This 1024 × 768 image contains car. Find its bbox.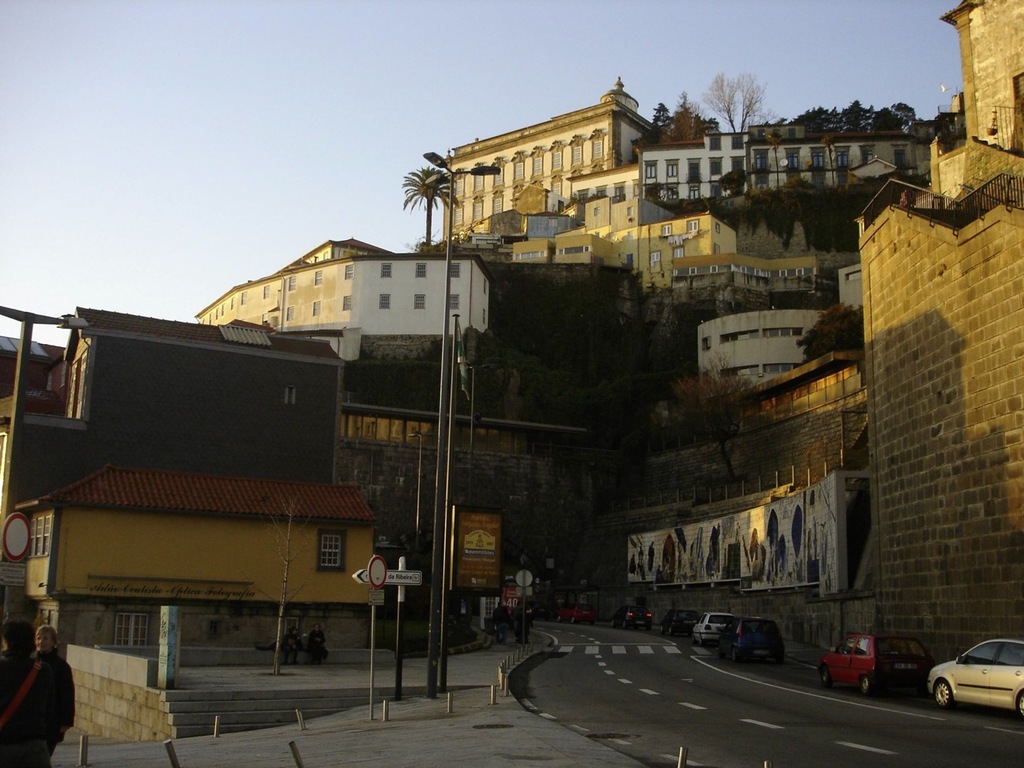
BBox(829, 646, 930, 707).
